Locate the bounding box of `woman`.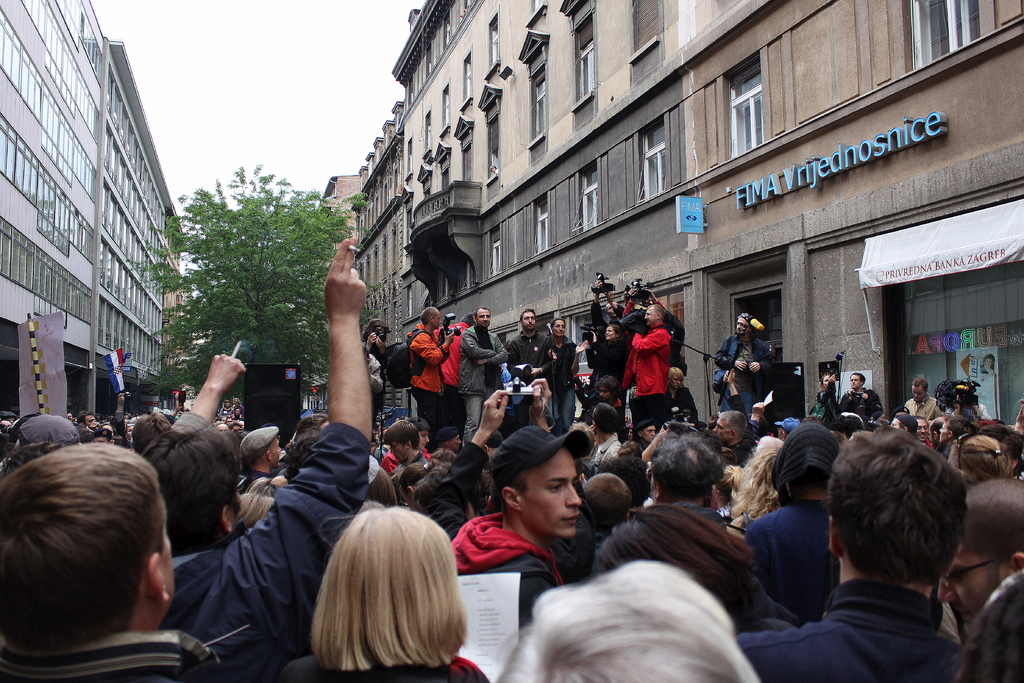
Bounding box: bbox=[939, 570, 1023, 682].
